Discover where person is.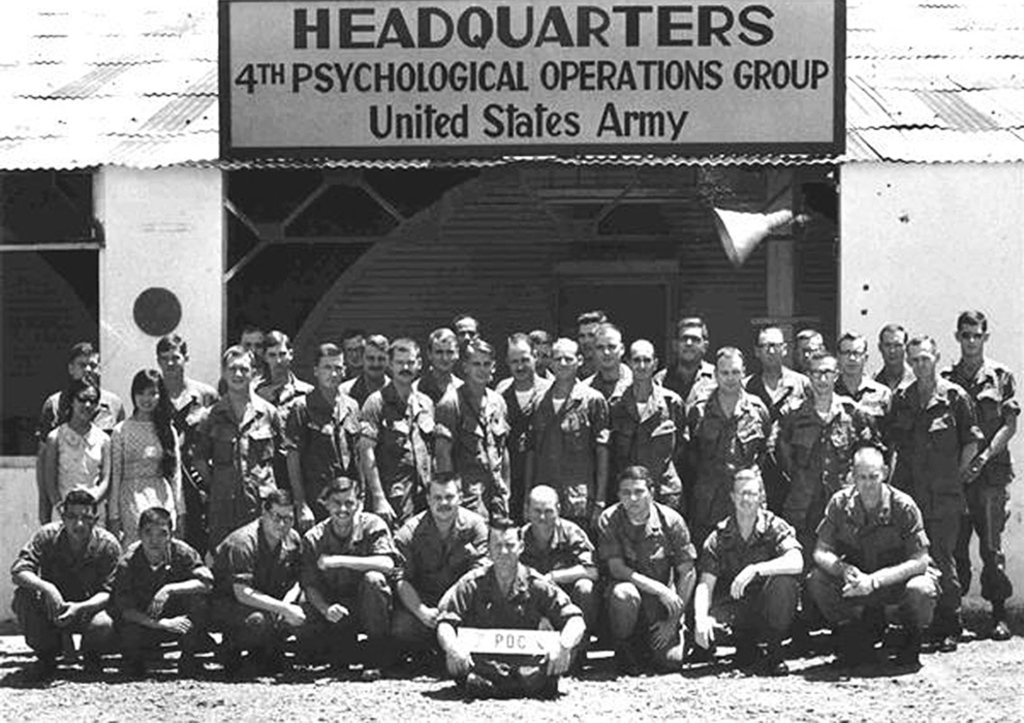
Discovered at (left=595, top=335, right=688, bottom=518).
